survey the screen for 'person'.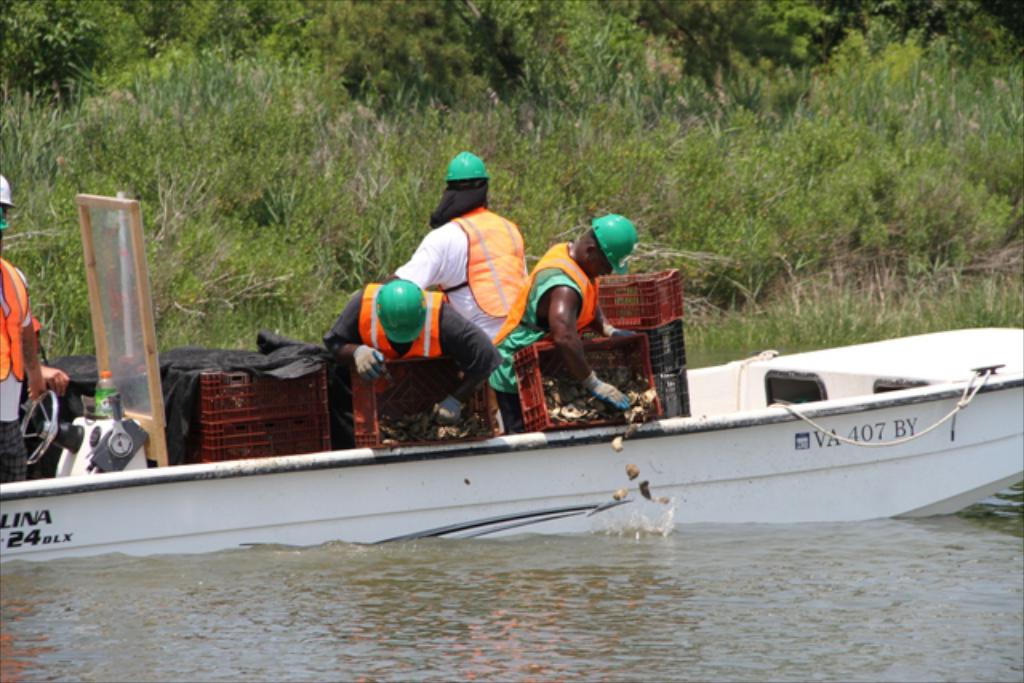
Survey found: 0 174 74 485.
